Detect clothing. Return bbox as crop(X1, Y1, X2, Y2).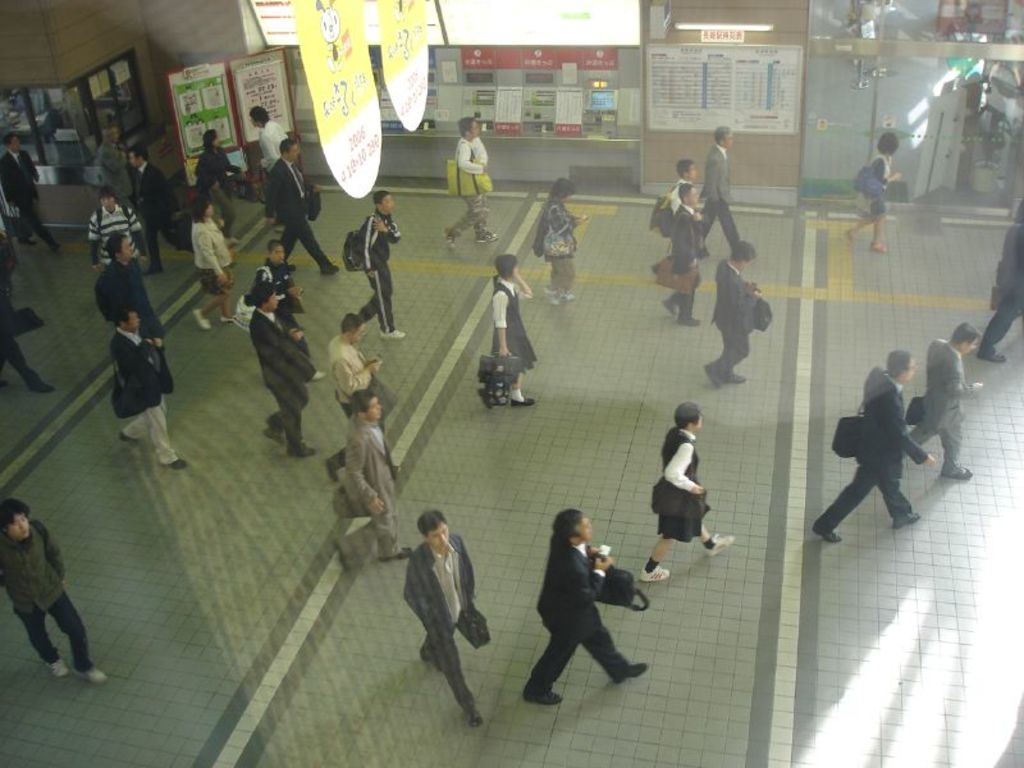
crop(648, 419, 713, 541).
